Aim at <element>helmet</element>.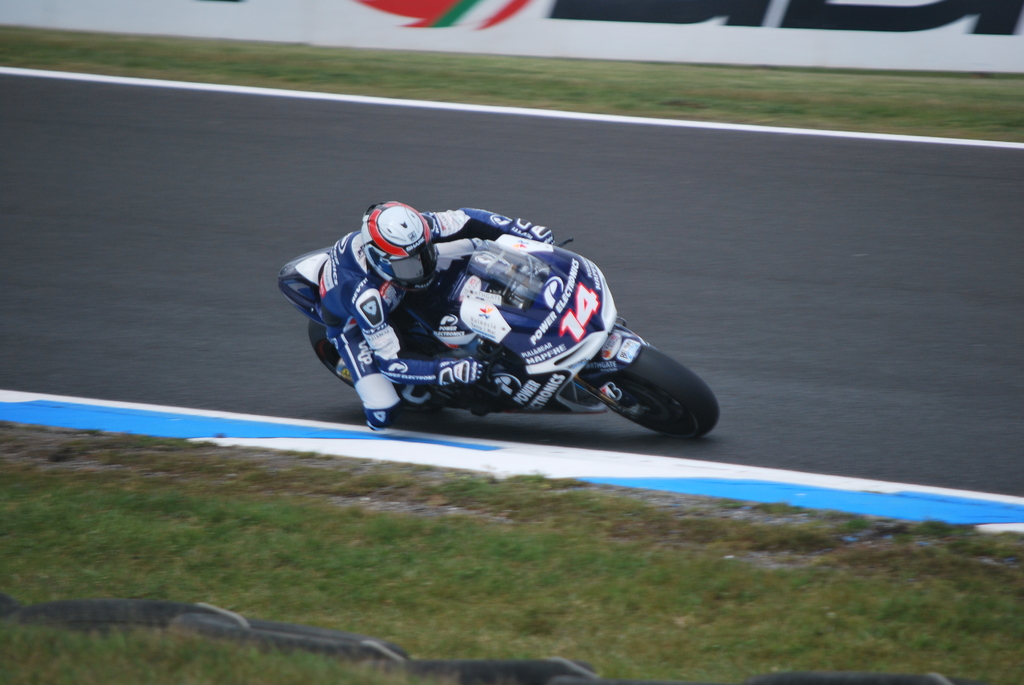
Aimed at [360, 199, 443, 290].
